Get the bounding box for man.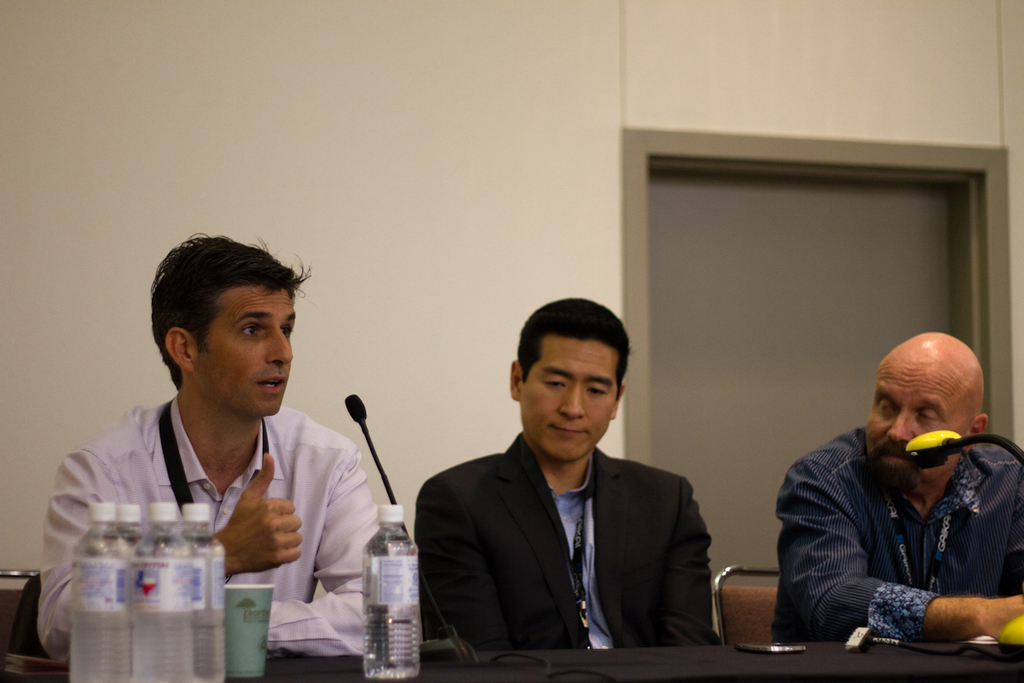
[37, 231, 377, 667].
